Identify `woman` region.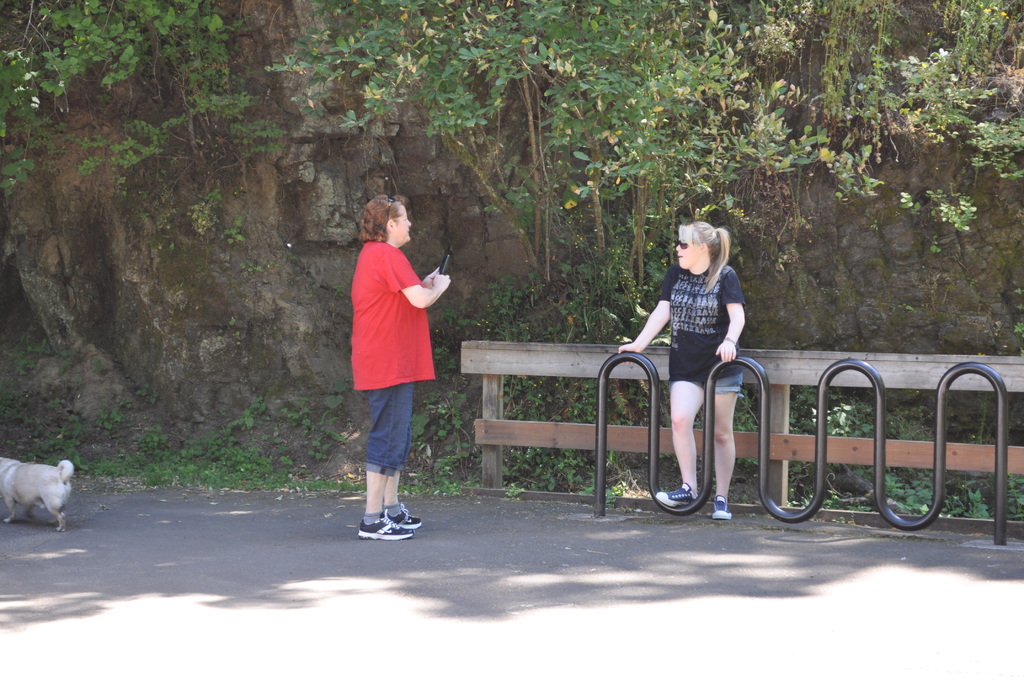
Region: <region>346, 202, 454, 530</region>.
